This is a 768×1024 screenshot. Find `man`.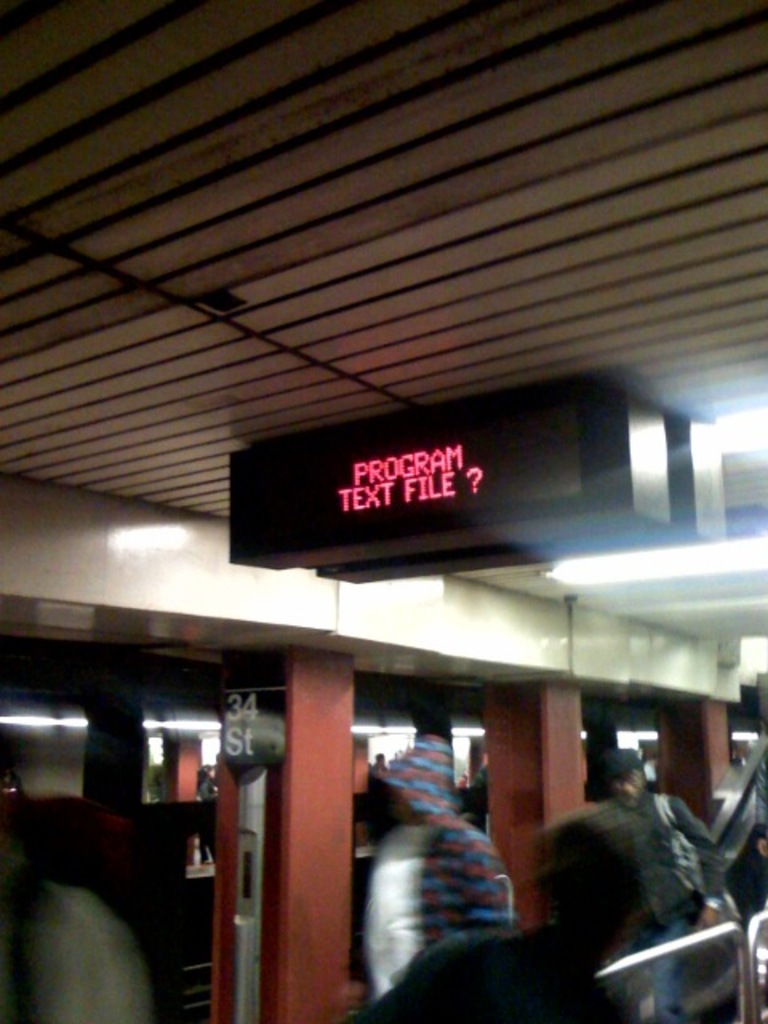
Bounding box: (355,733,518,1010).
